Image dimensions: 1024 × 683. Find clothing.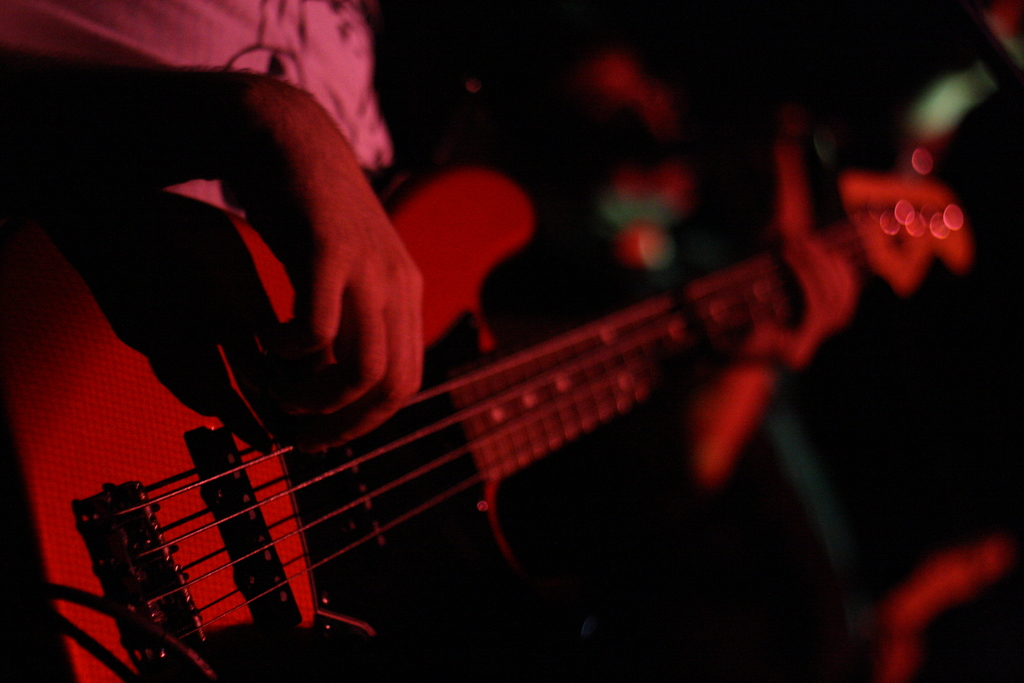
(2, 0, 395, 222).
